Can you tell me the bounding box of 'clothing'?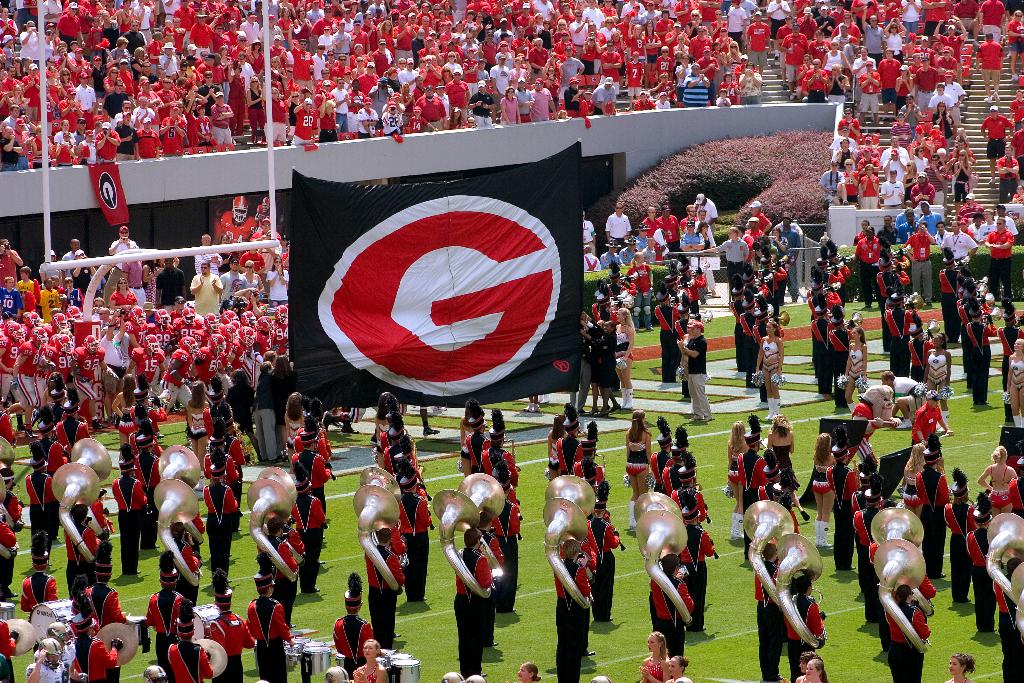
pyautogui.locateOnScreen(685, 330, 710, 416).
